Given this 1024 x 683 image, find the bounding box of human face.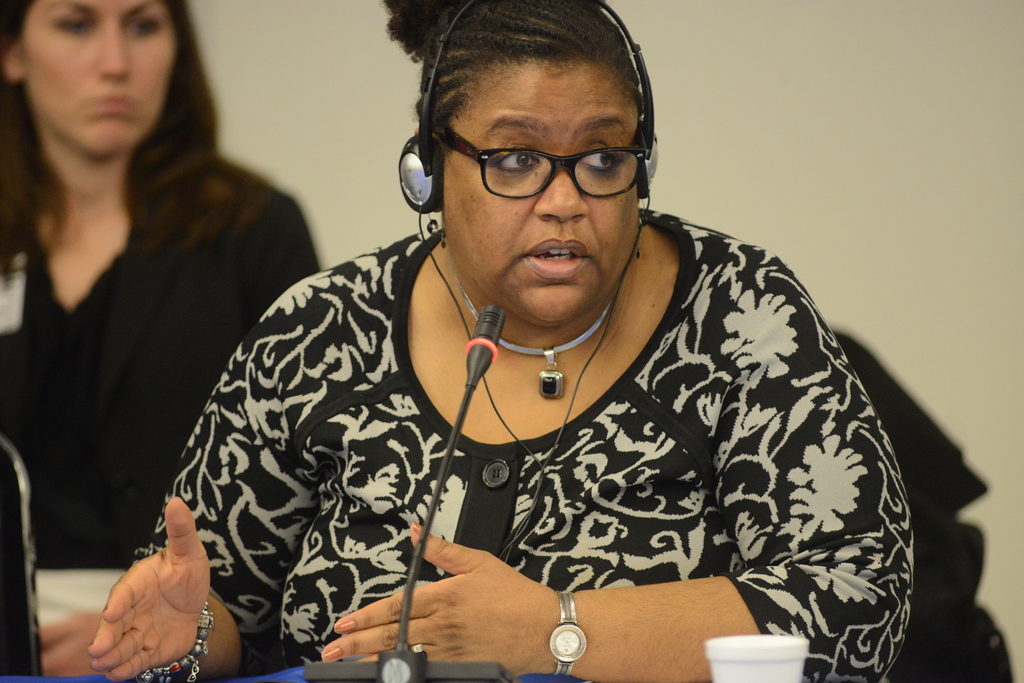
bbox=[31, 3, 178, 159].
